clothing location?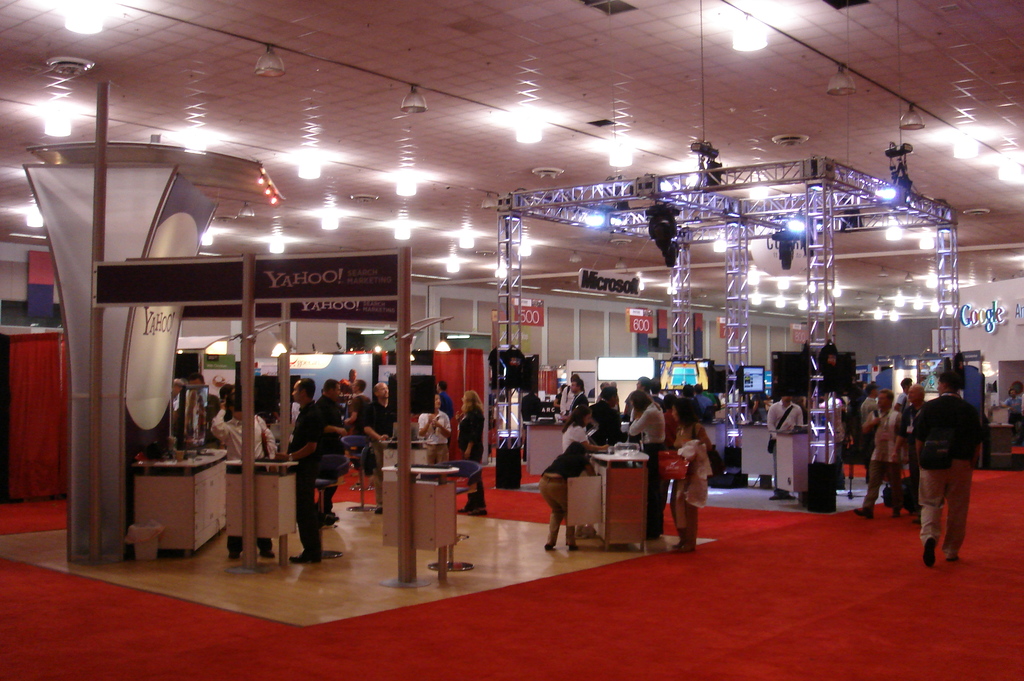
(1002,390,1023,420)
